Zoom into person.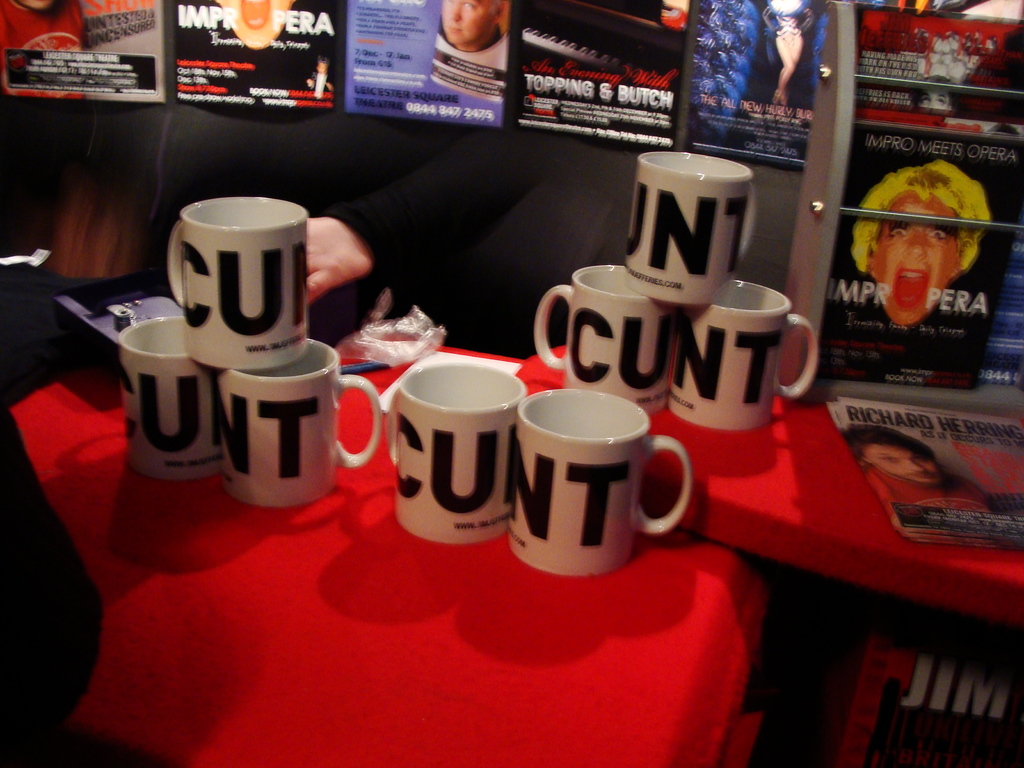
Zoom target: bbox=[428, 0, 514, 88].
